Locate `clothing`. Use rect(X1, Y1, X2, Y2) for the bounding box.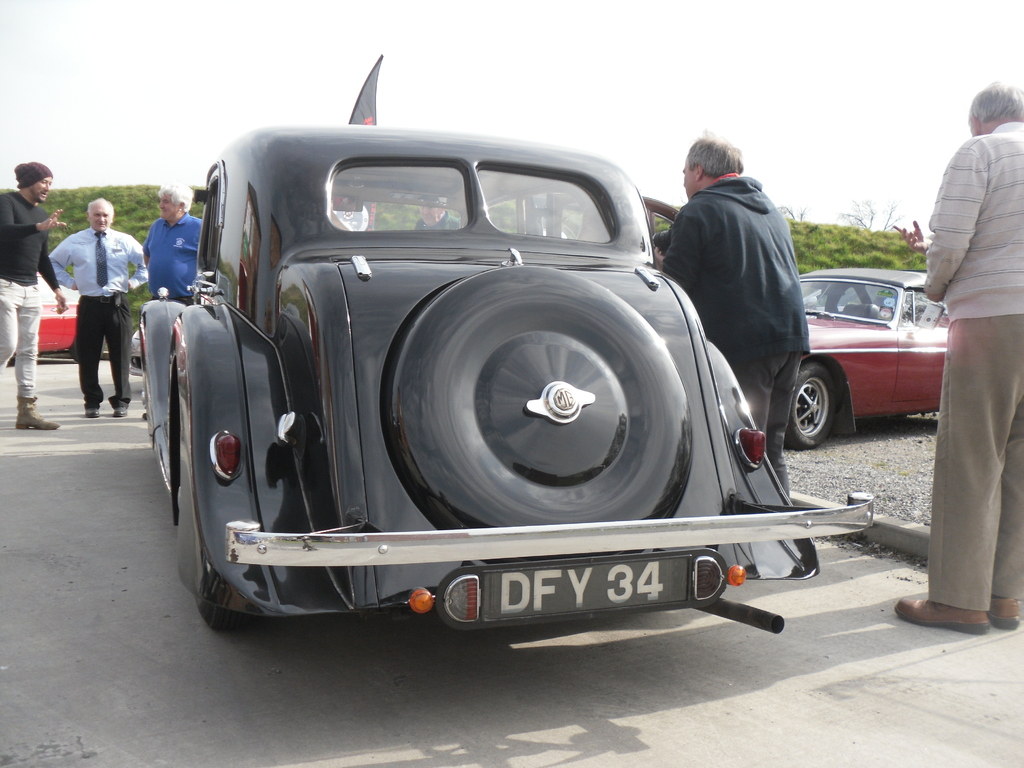
rect(660, 173, 809, 500).
